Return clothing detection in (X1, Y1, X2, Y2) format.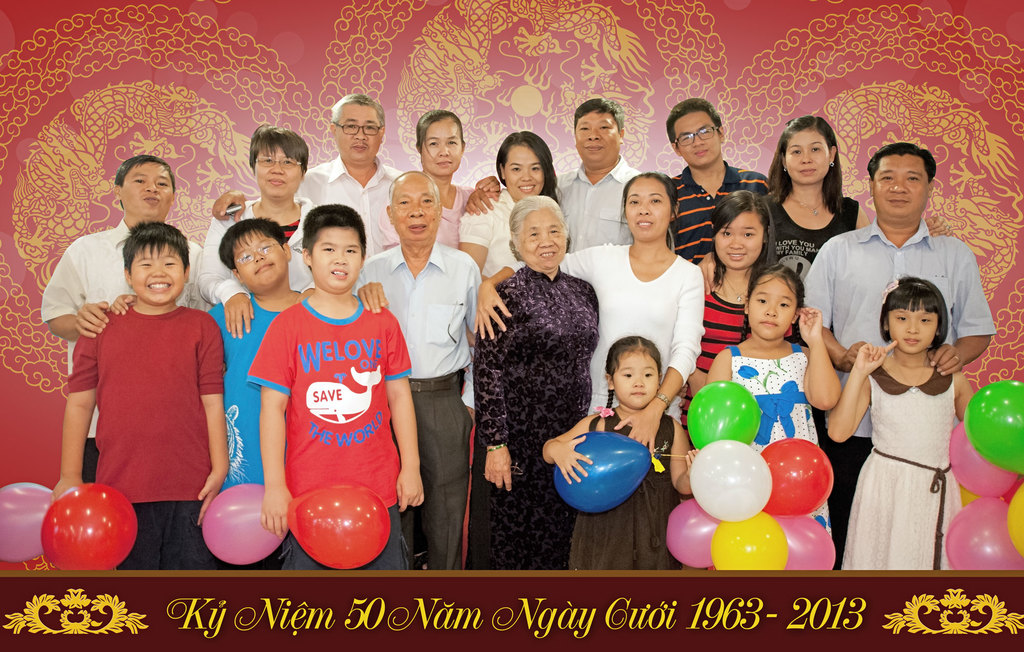
(63, 295, 225, 569).
